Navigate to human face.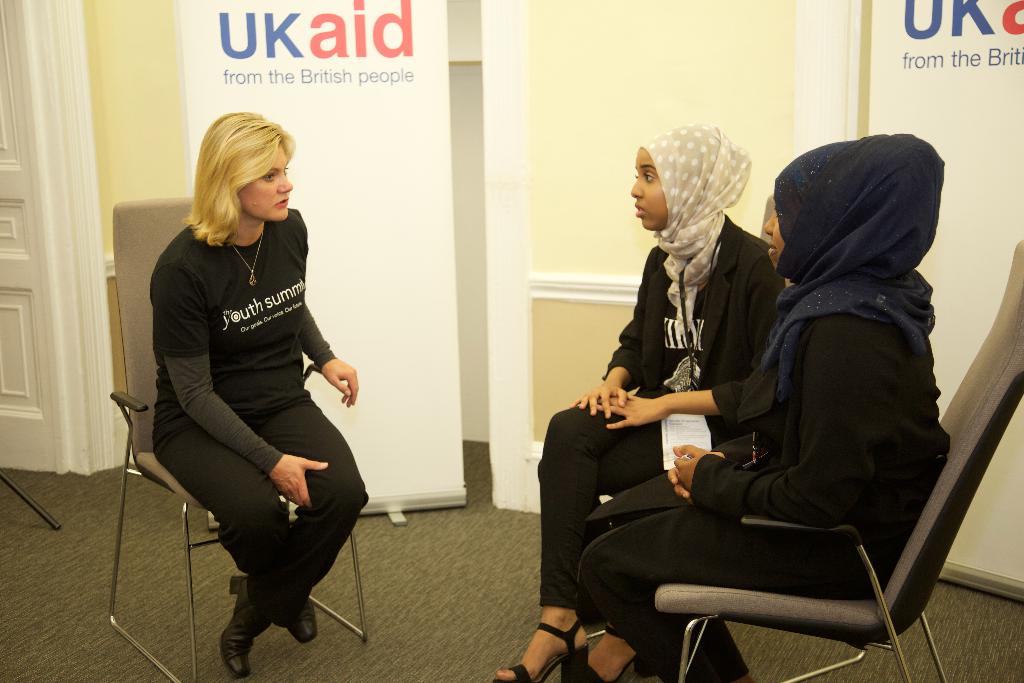
Navigation target: BBox(242, 140, 291, 220).
